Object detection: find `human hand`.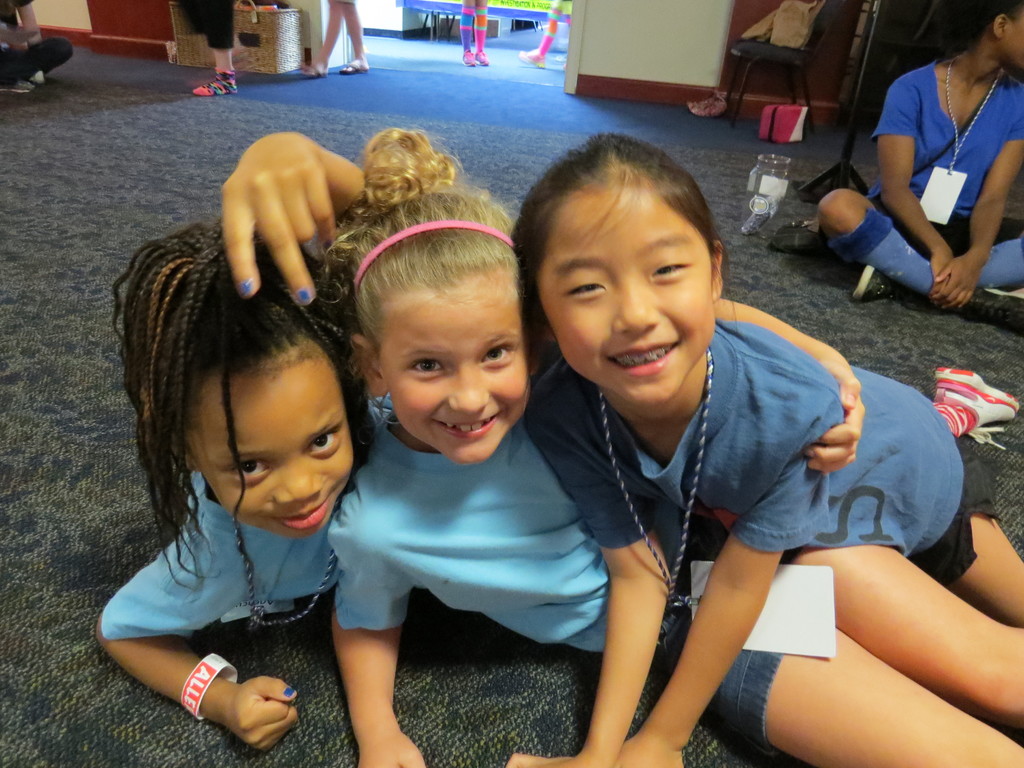
crop(220, 131, 335, 307).
